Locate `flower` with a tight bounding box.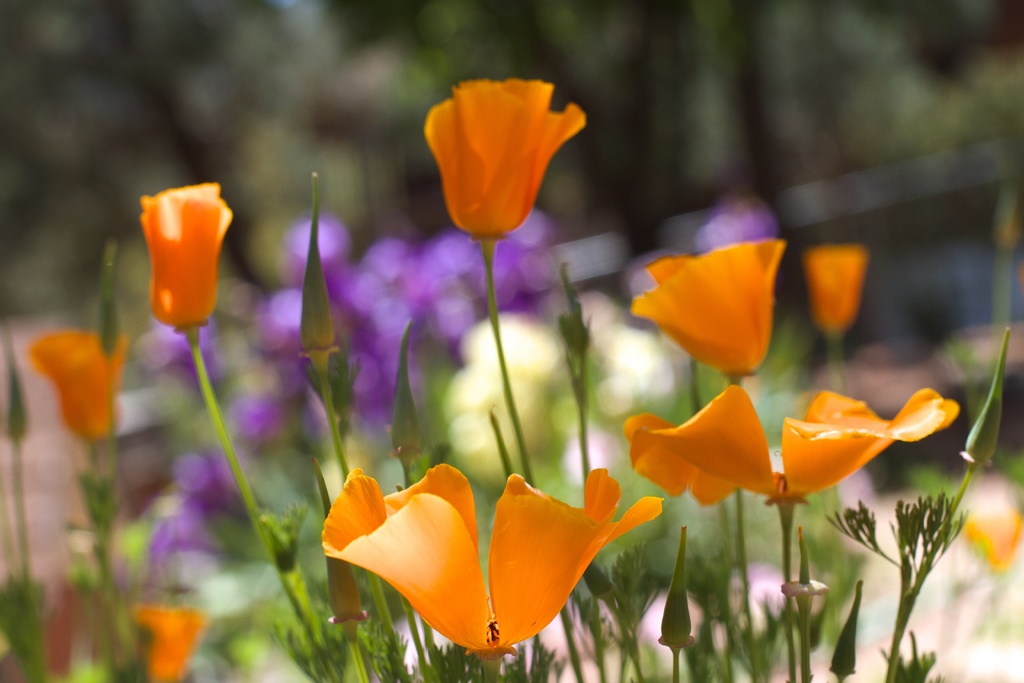
x1=26, y1=321, x2=131, y2=436.
